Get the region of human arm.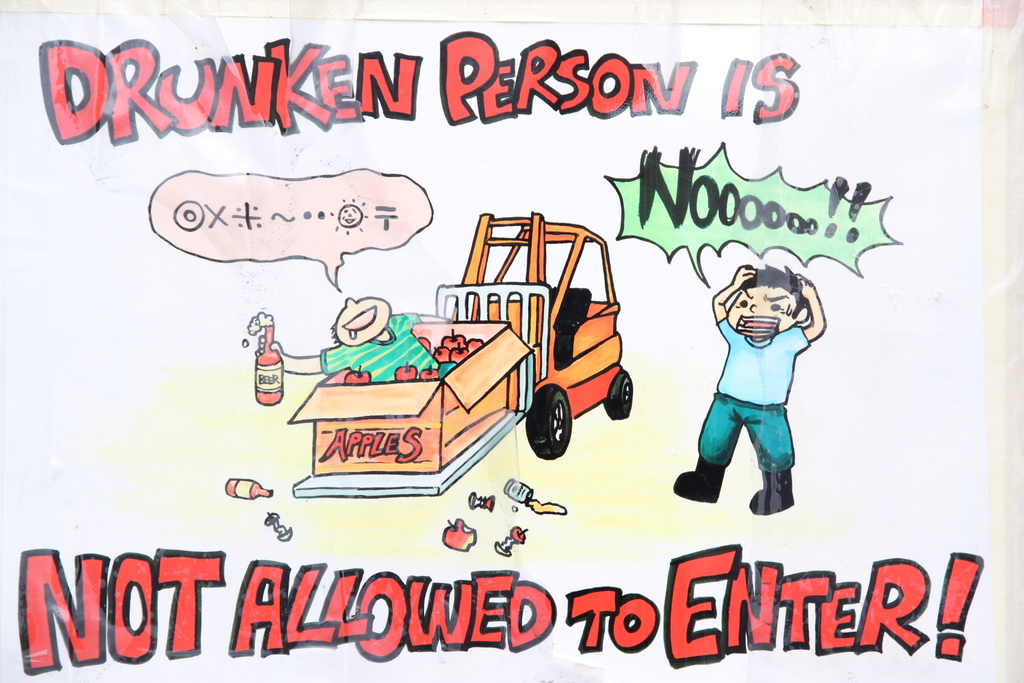
[left=712, top=267, right=756, bottom=346].
